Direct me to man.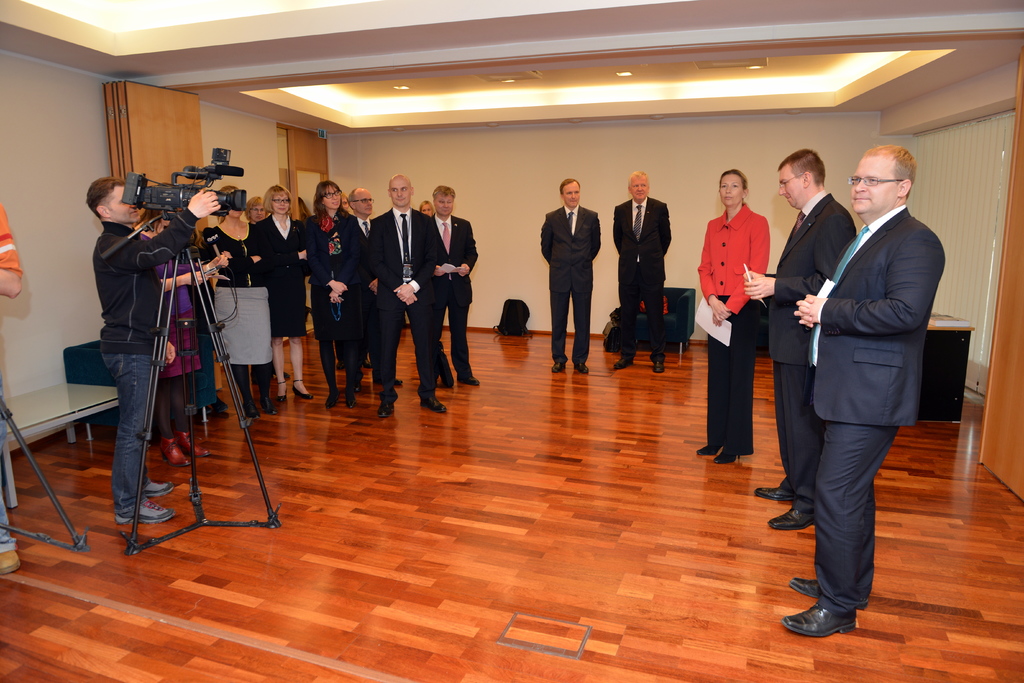
Direction: <region>536, 176, 603, 373</region>.
